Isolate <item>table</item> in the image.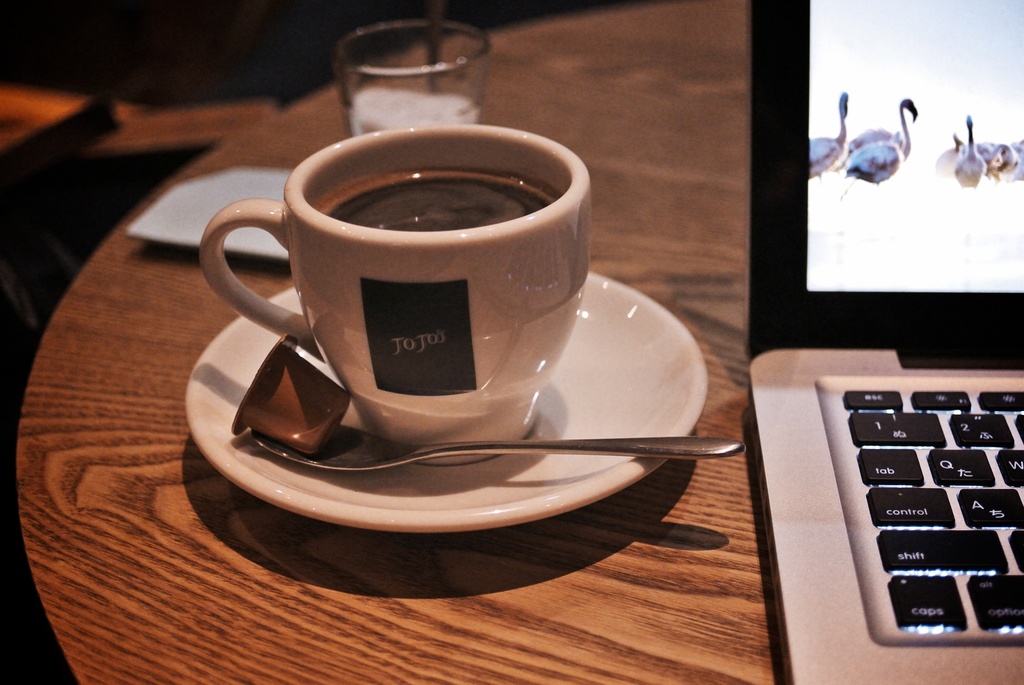
Isolated region: BBox(8, 0, 1023, 684).
